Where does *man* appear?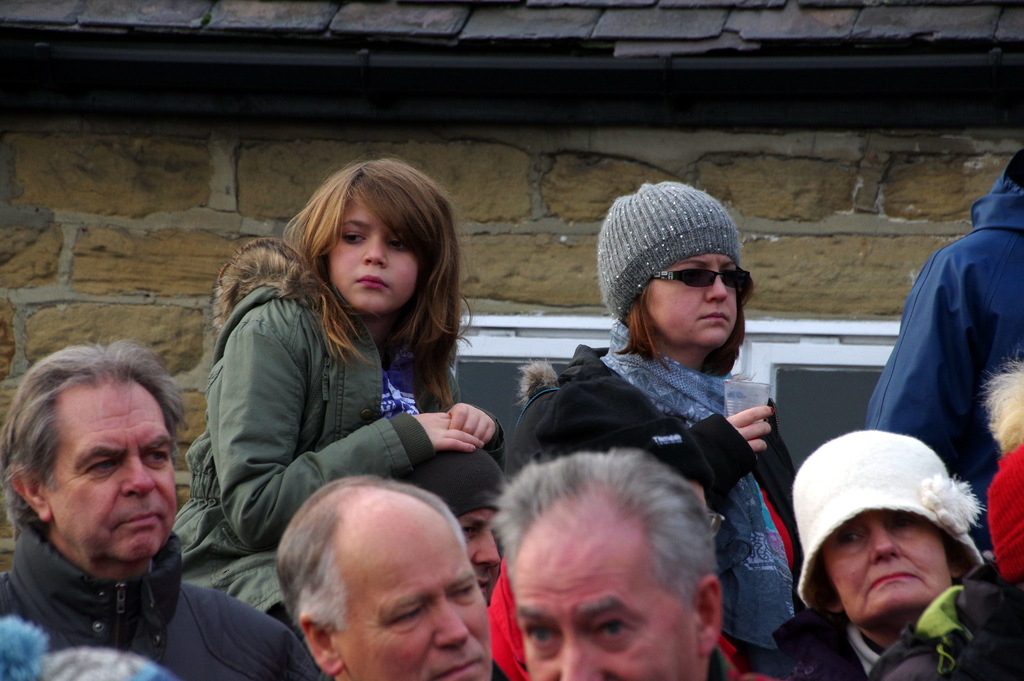
Appears at x1=0, y1=352, x2=326, y2=680.
